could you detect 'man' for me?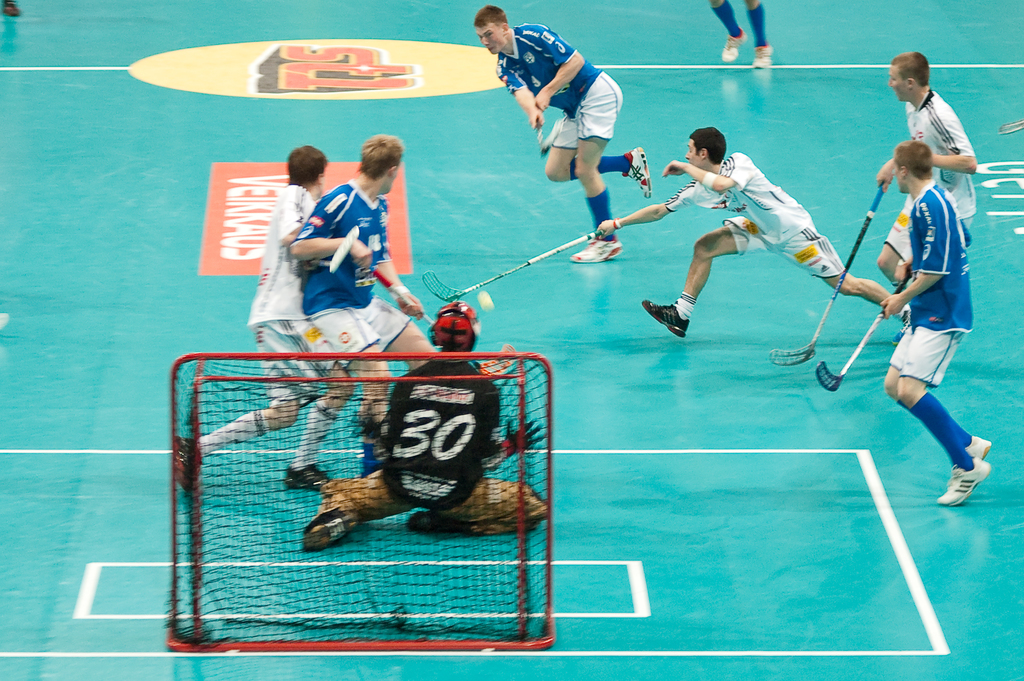
Detection result: box(291, 299, 561, 545).
